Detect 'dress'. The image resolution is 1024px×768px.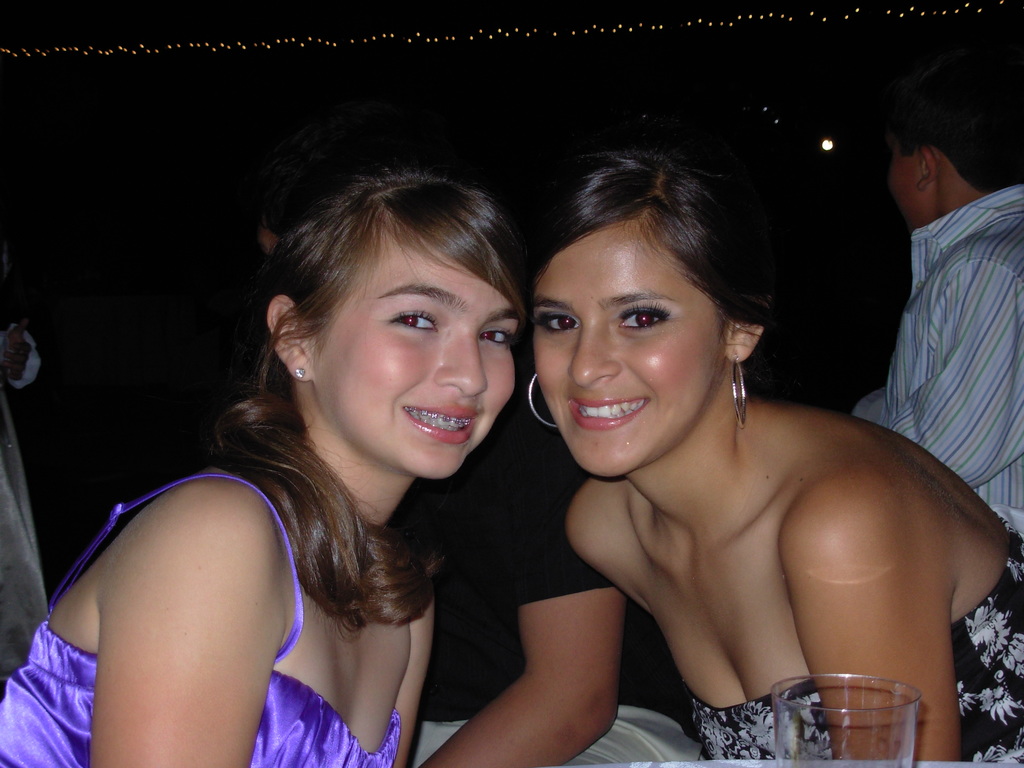
select_region(682, 515, 1023, 759).
